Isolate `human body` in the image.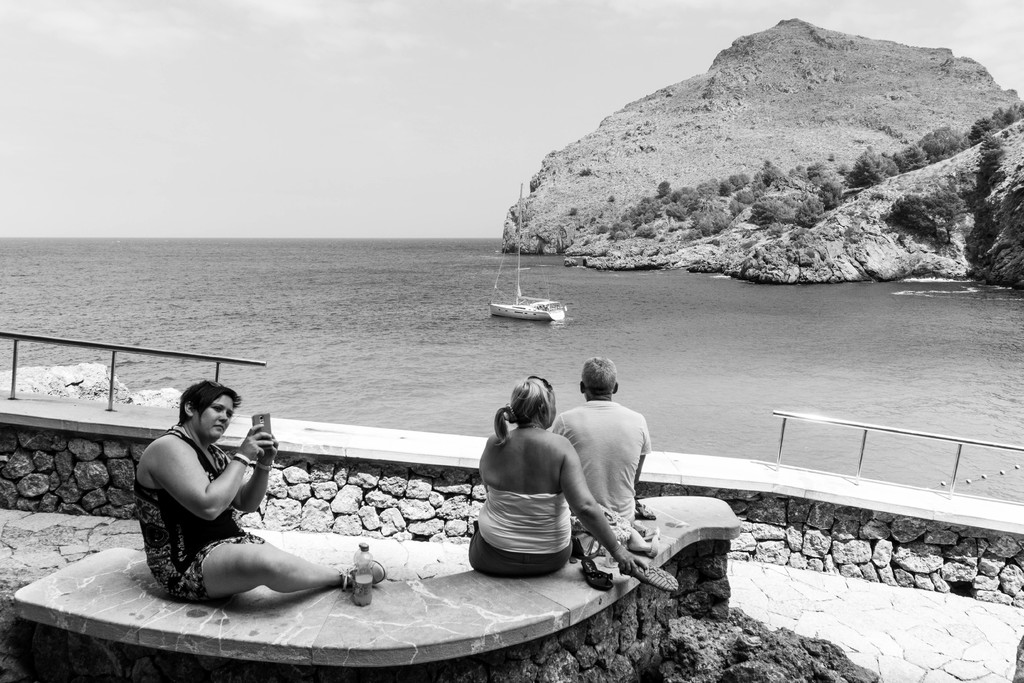
Isolated region: rect(547, 357, 646, 533).
